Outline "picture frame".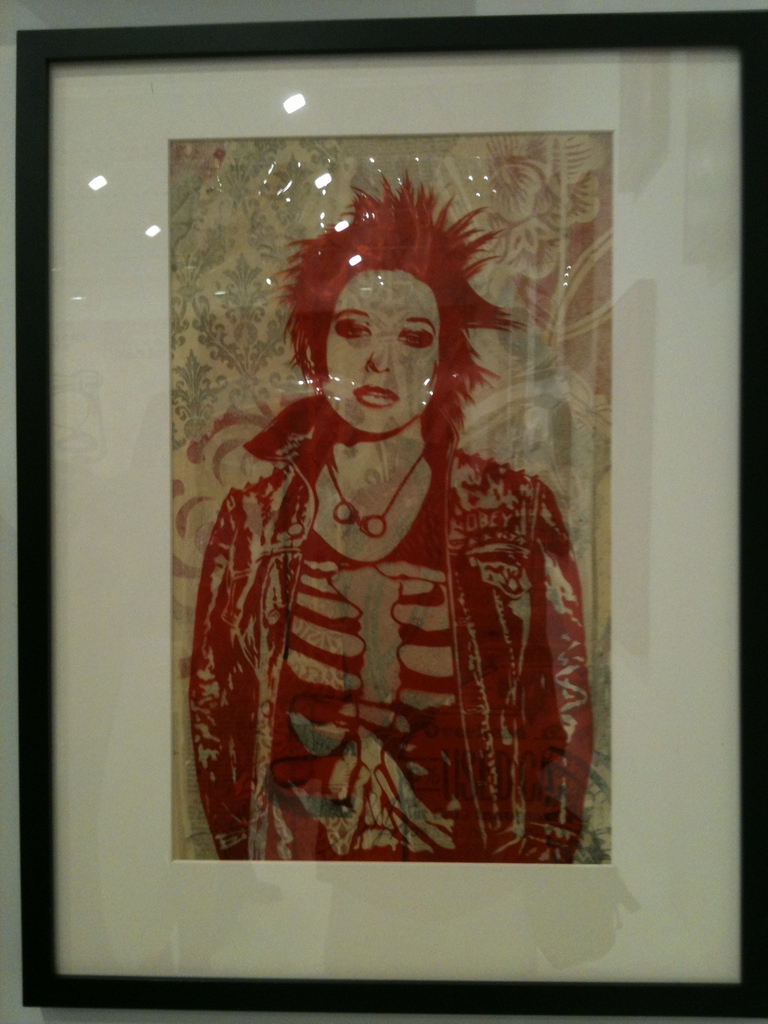
Outline: box(16, 15, 767, 1020).
